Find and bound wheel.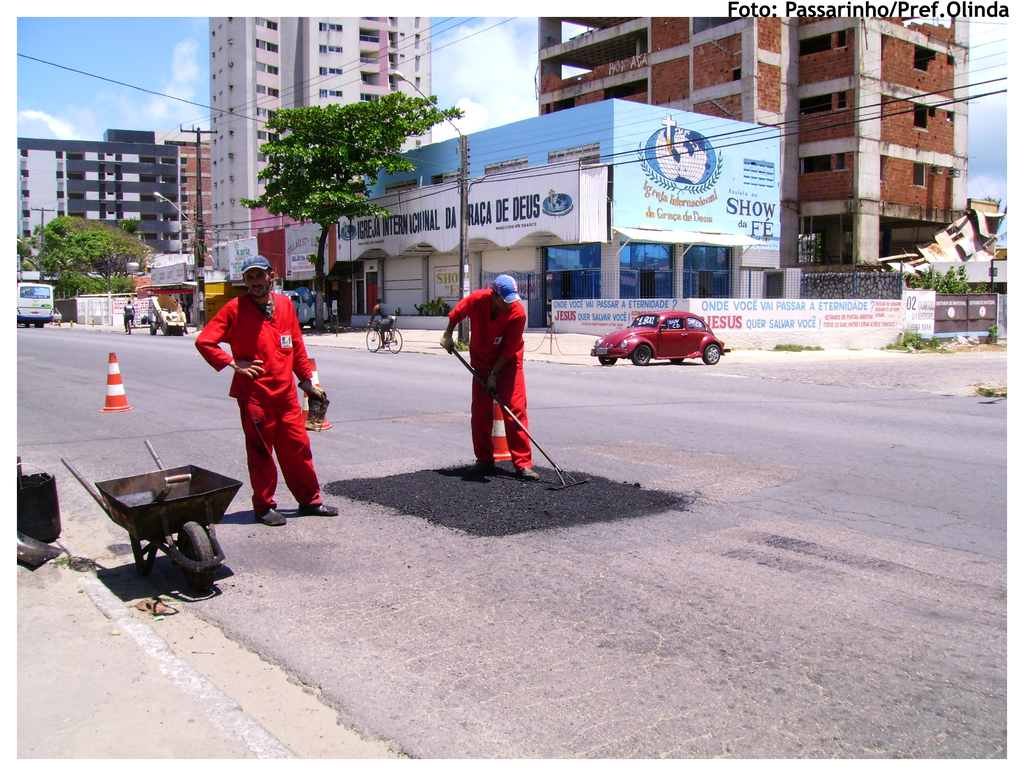
Bound: rect(388, 329, 403, 353).
